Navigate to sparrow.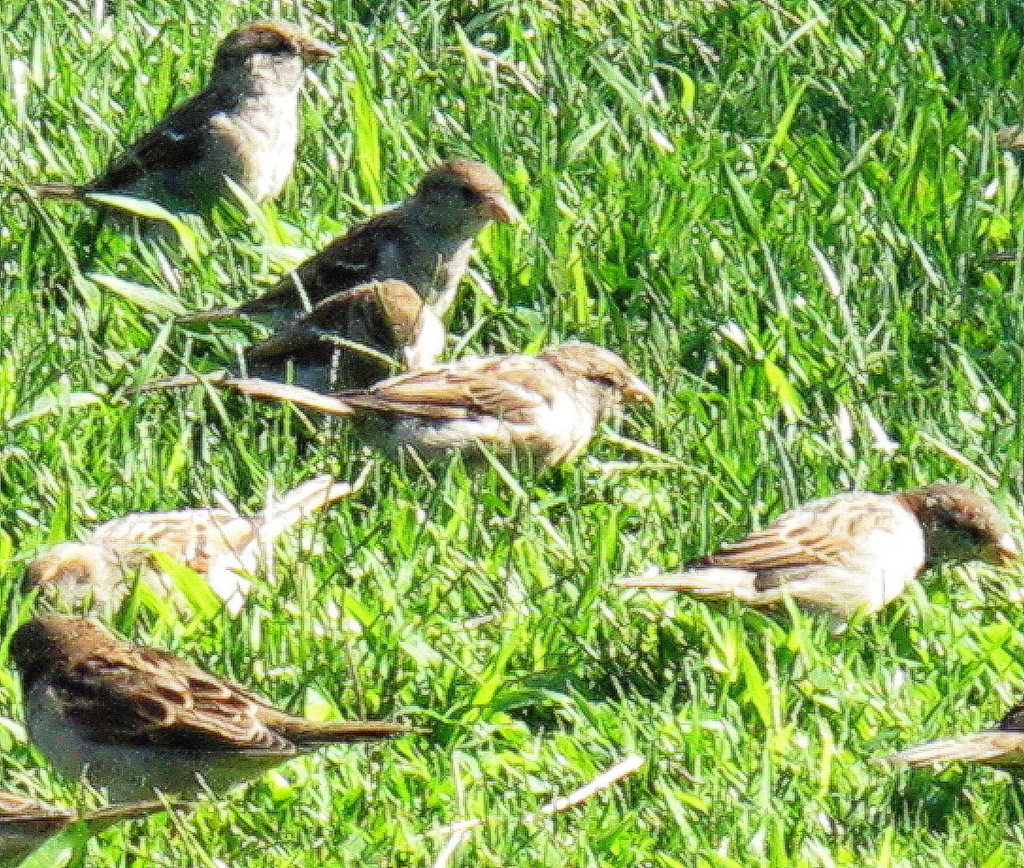
Navigation target: left=175, top=155, right=516, bottom=323.
